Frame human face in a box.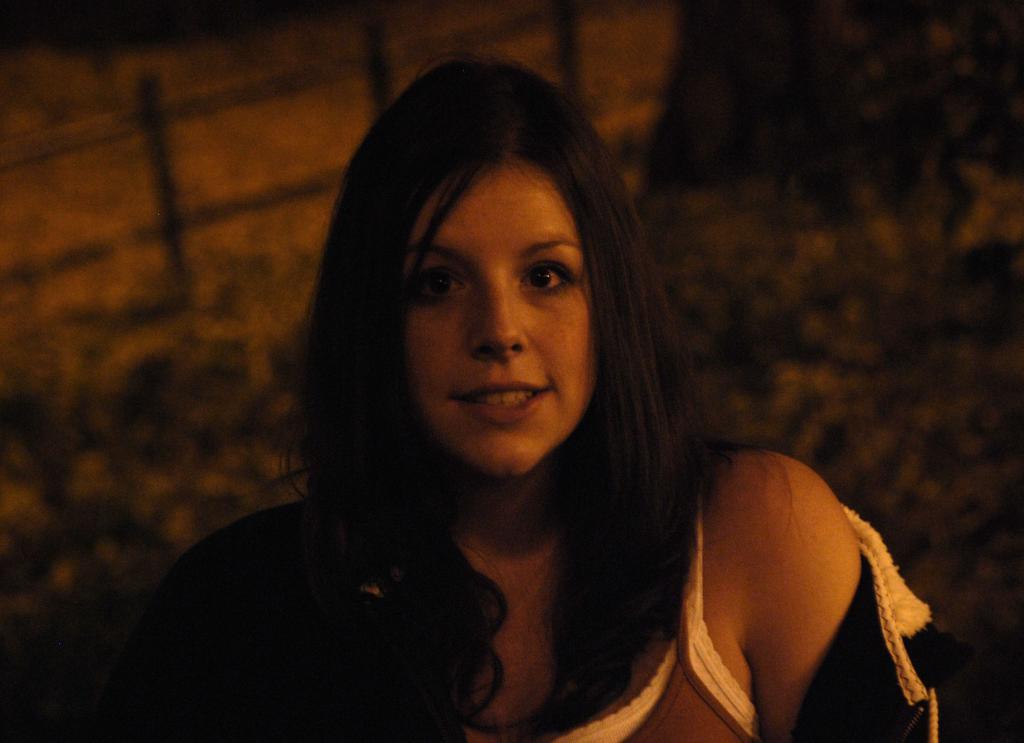
x1=400 y1=156 x2=595 y2=477.
